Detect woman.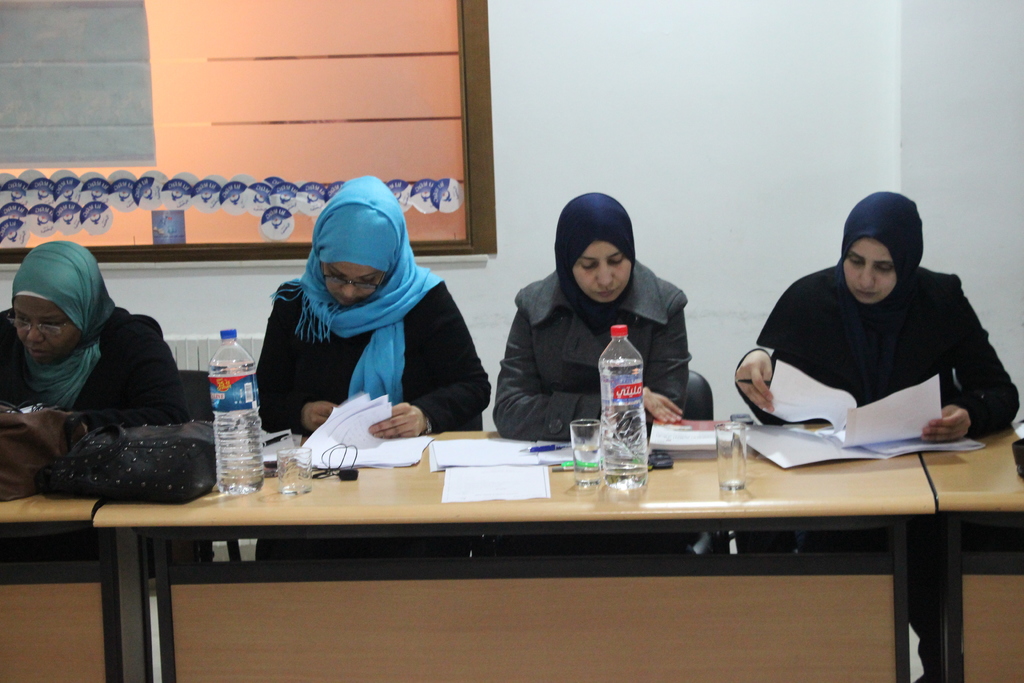
Detected at [left=253, top=177, right=499, bottom=443].
